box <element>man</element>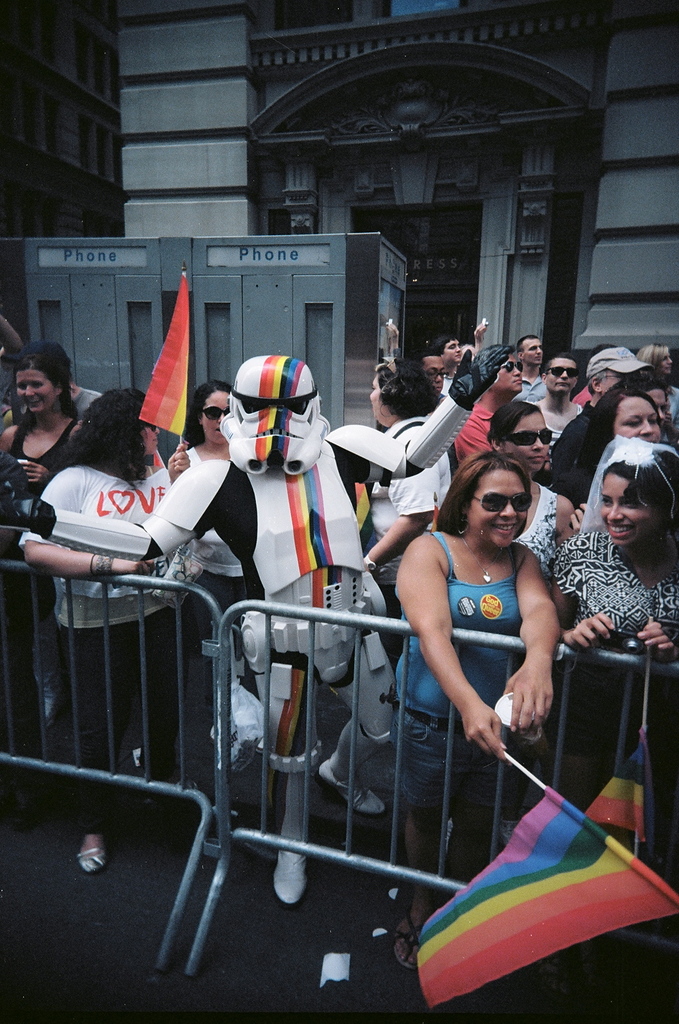
[x1=550, y1=348, x2=648, y2=491]
